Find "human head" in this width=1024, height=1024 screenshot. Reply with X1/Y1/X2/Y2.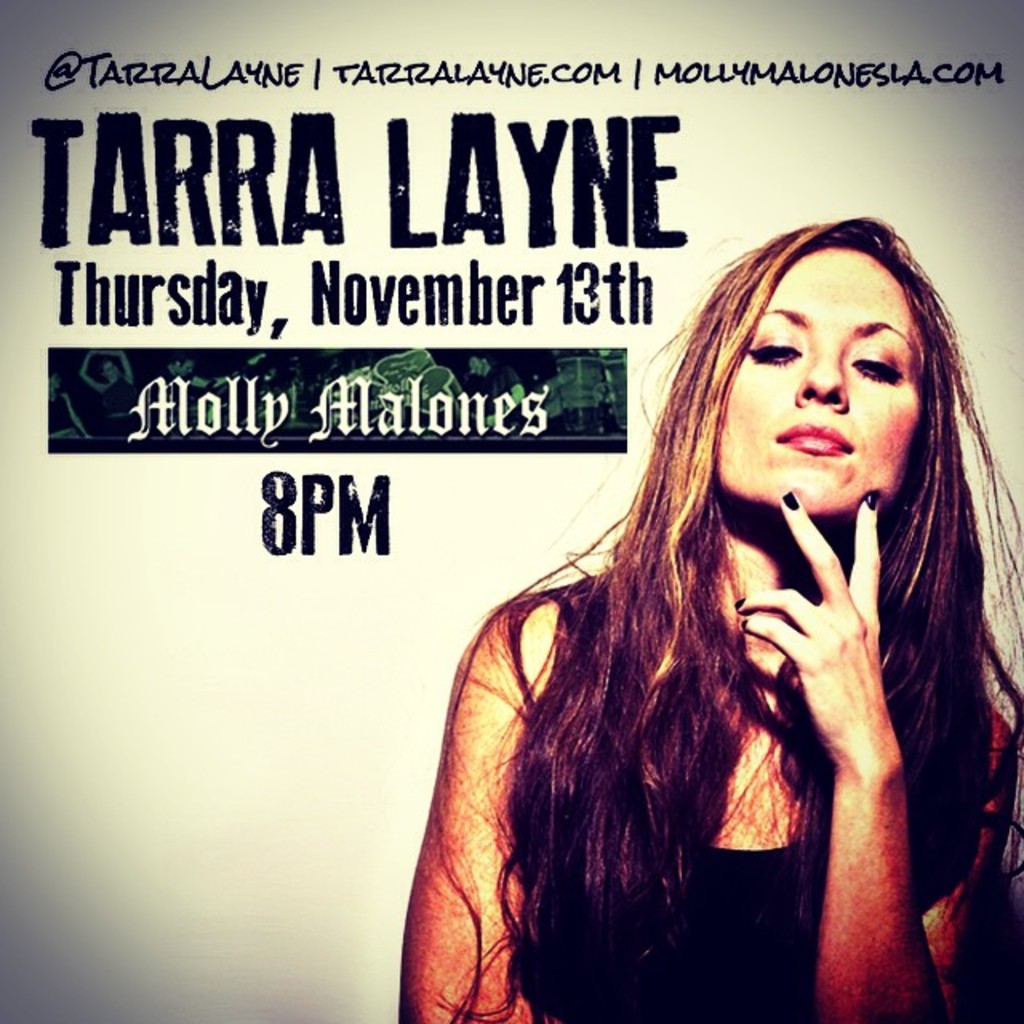
672/200/971/541.
